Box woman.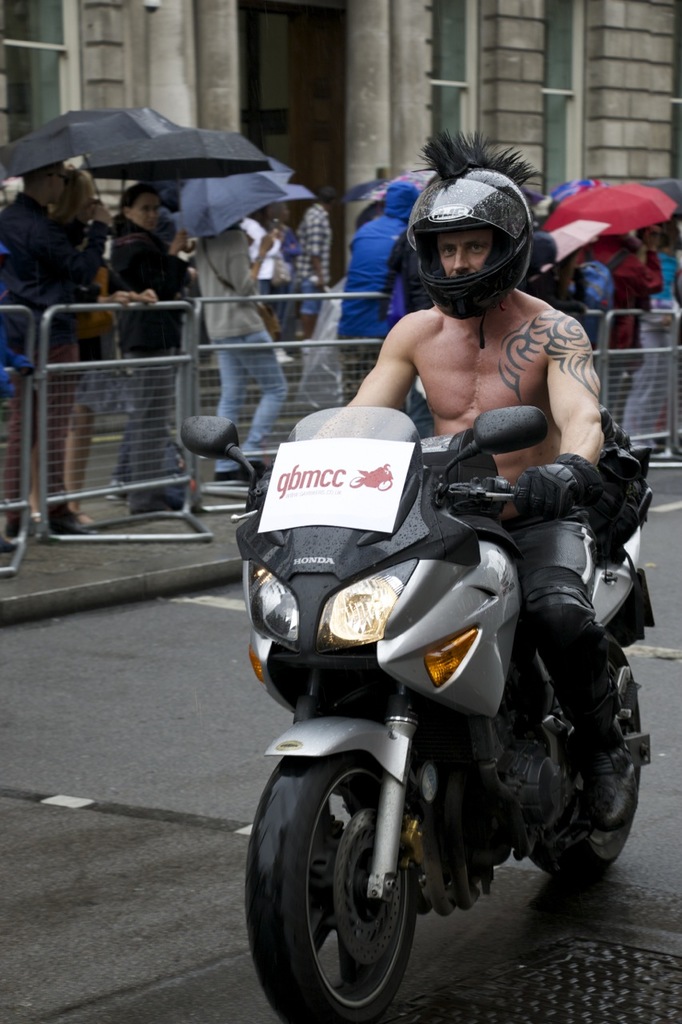
x1=44, y1=163, x2=110, y2=536.
